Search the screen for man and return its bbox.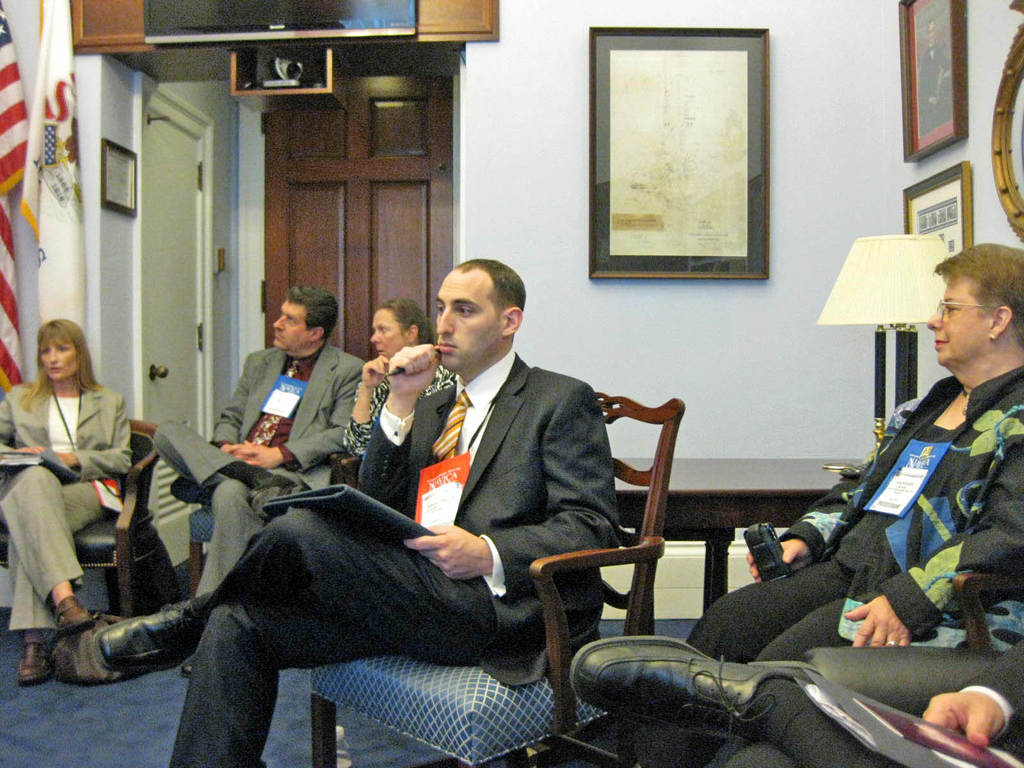
Found: locate(74, 254, 623, 767).
